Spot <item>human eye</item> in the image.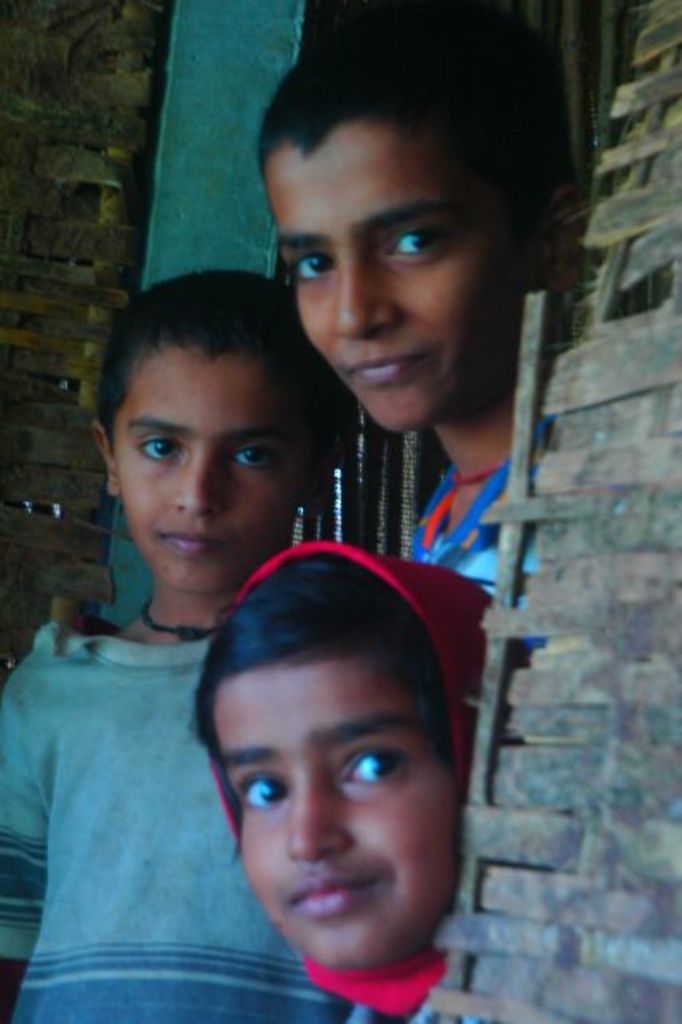
<item>human eye</item> found at BBox(293, 248, 341, 285).
